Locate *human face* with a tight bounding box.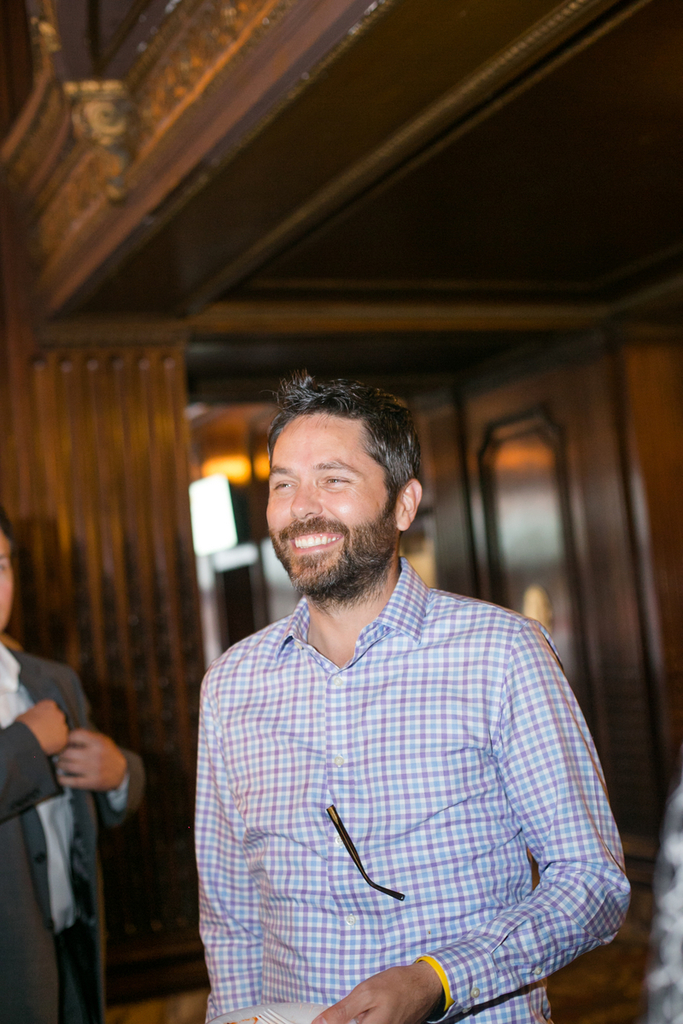
box=[0, 532, 14, 631].
